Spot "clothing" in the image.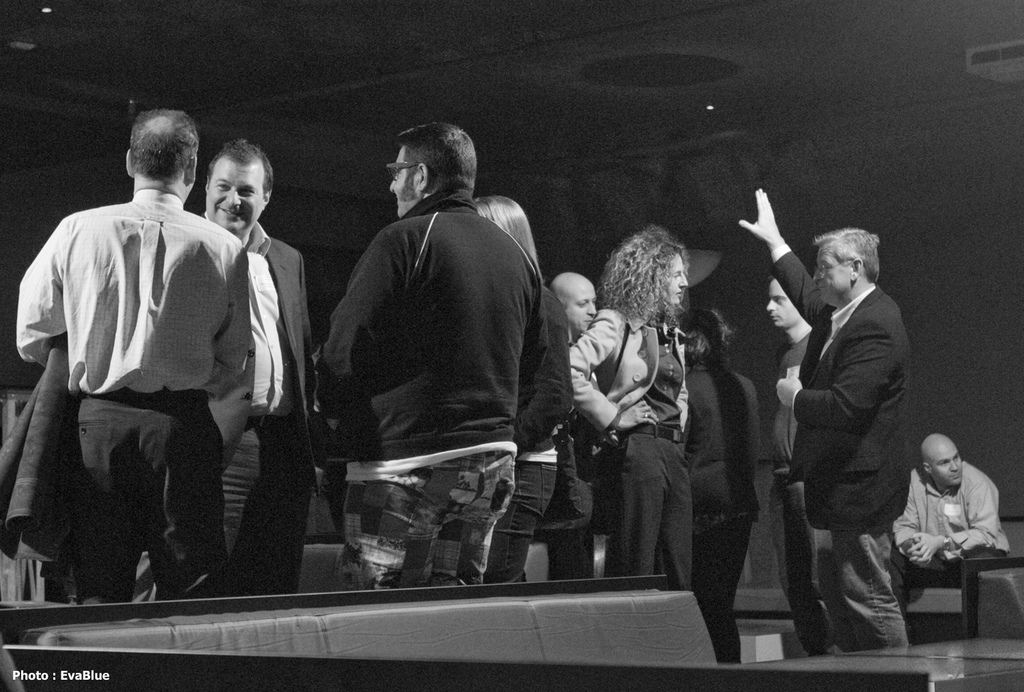
"clothing" found at x1=550 y1=290 x2=692 y2=580.
